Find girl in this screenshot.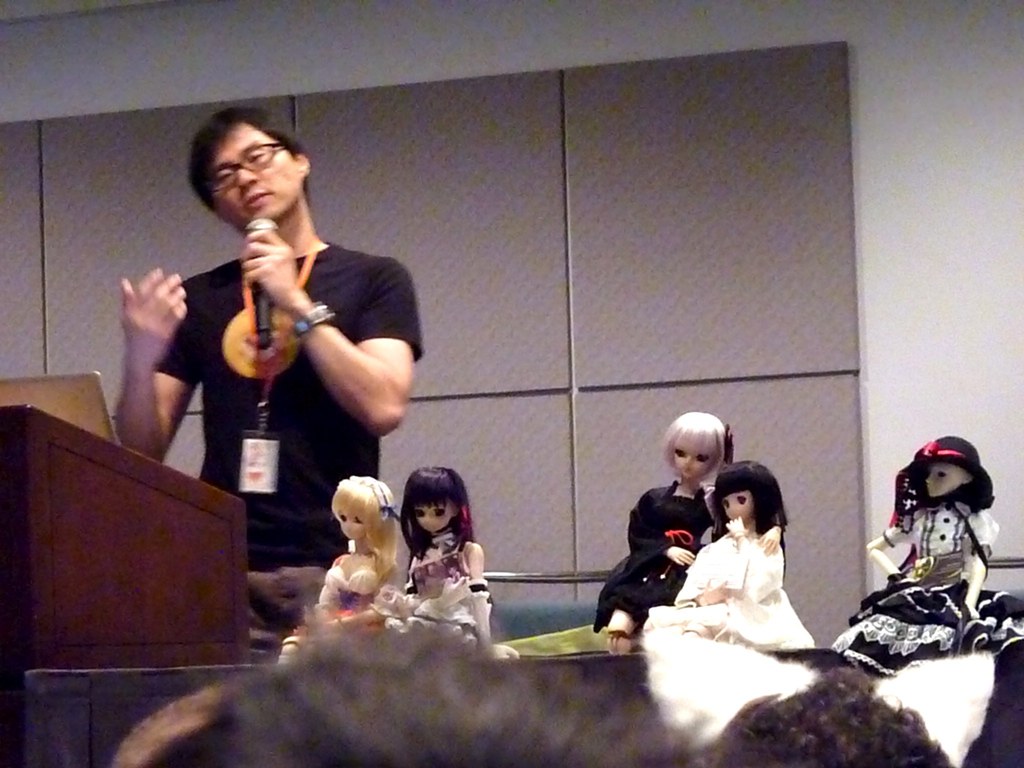
The bounding box for girl is rect(393, 461, 497, 648).
